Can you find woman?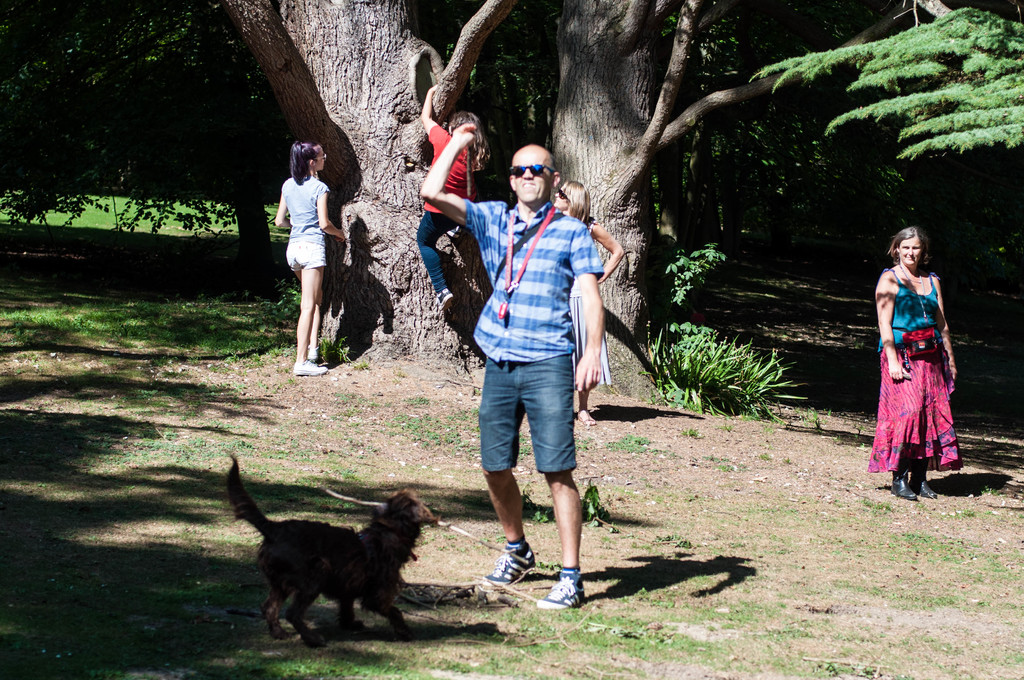
Yes, bounding box: locate(561, 182, 629, 431).
